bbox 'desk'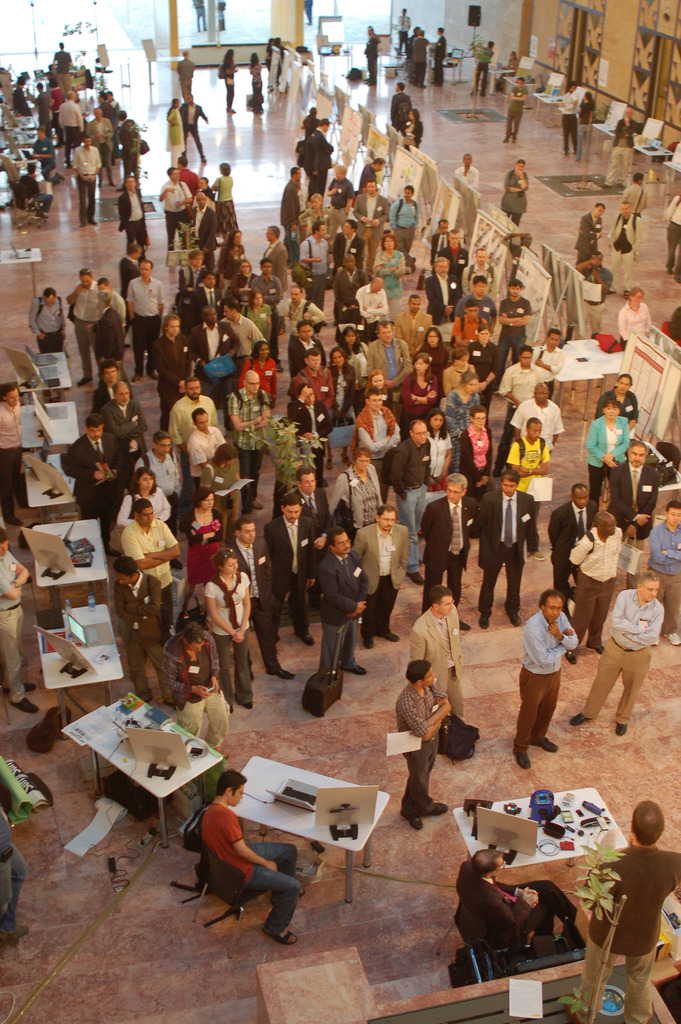
select_region(28, 596, 129, 694)
